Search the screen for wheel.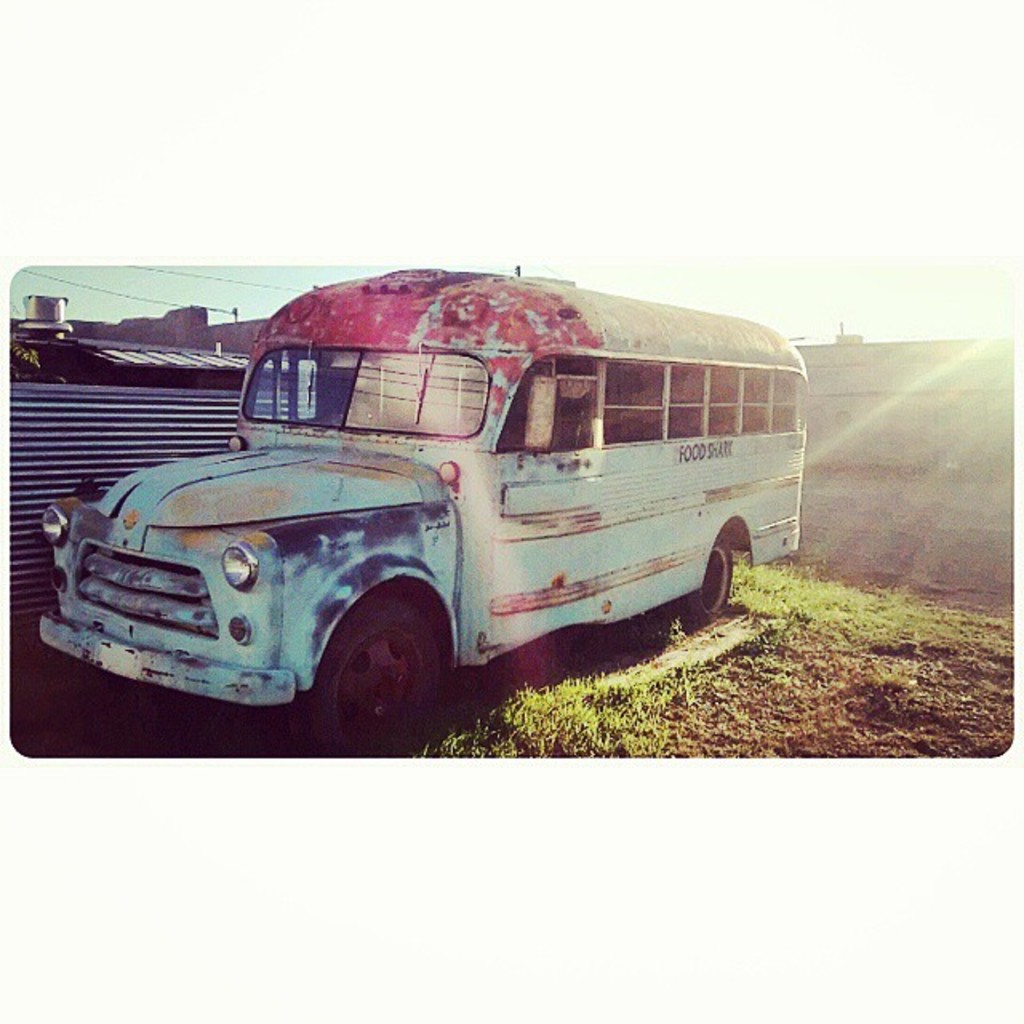
Found at bbox=[674, 536, 738, 621].
